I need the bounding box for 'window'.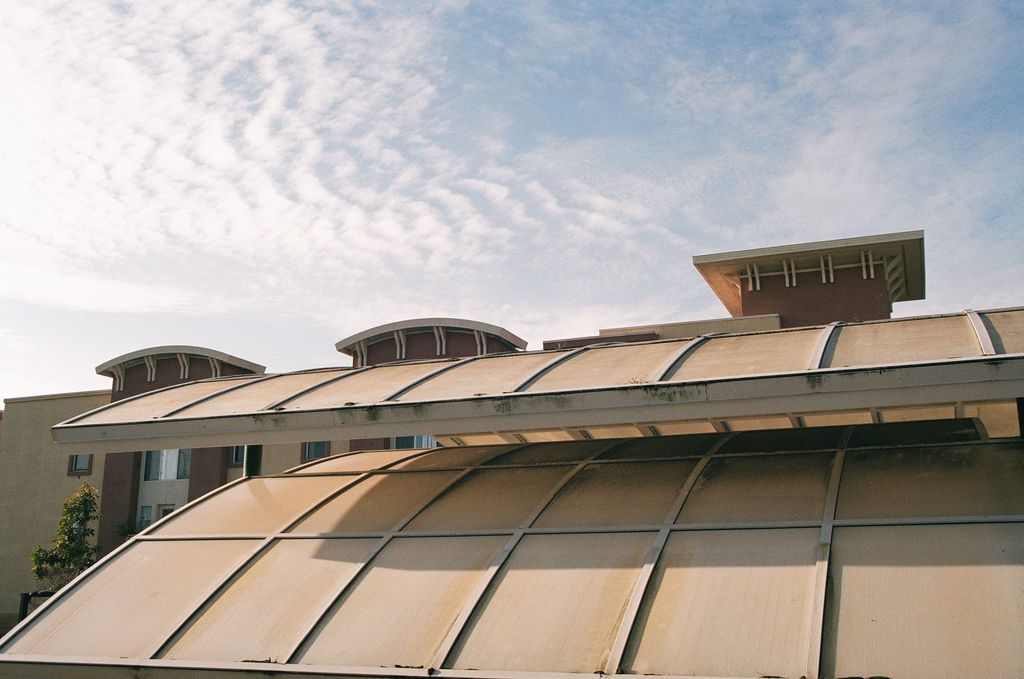
Here it is: crop(159, 502, 175, 518).
